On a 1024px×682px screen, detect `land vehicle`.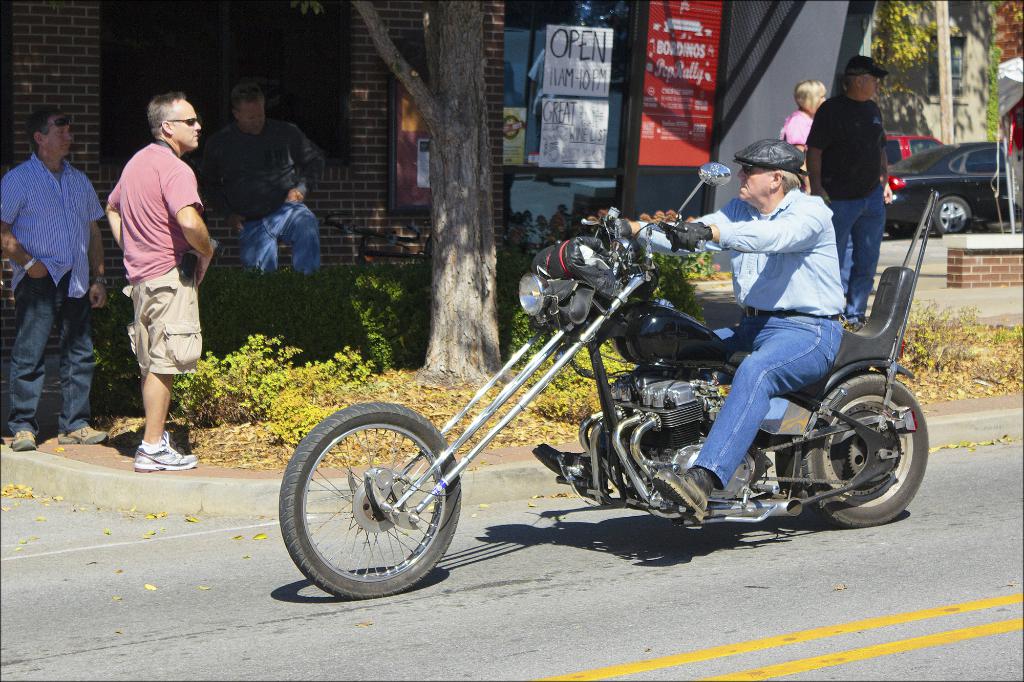
(275,162,940,597).
